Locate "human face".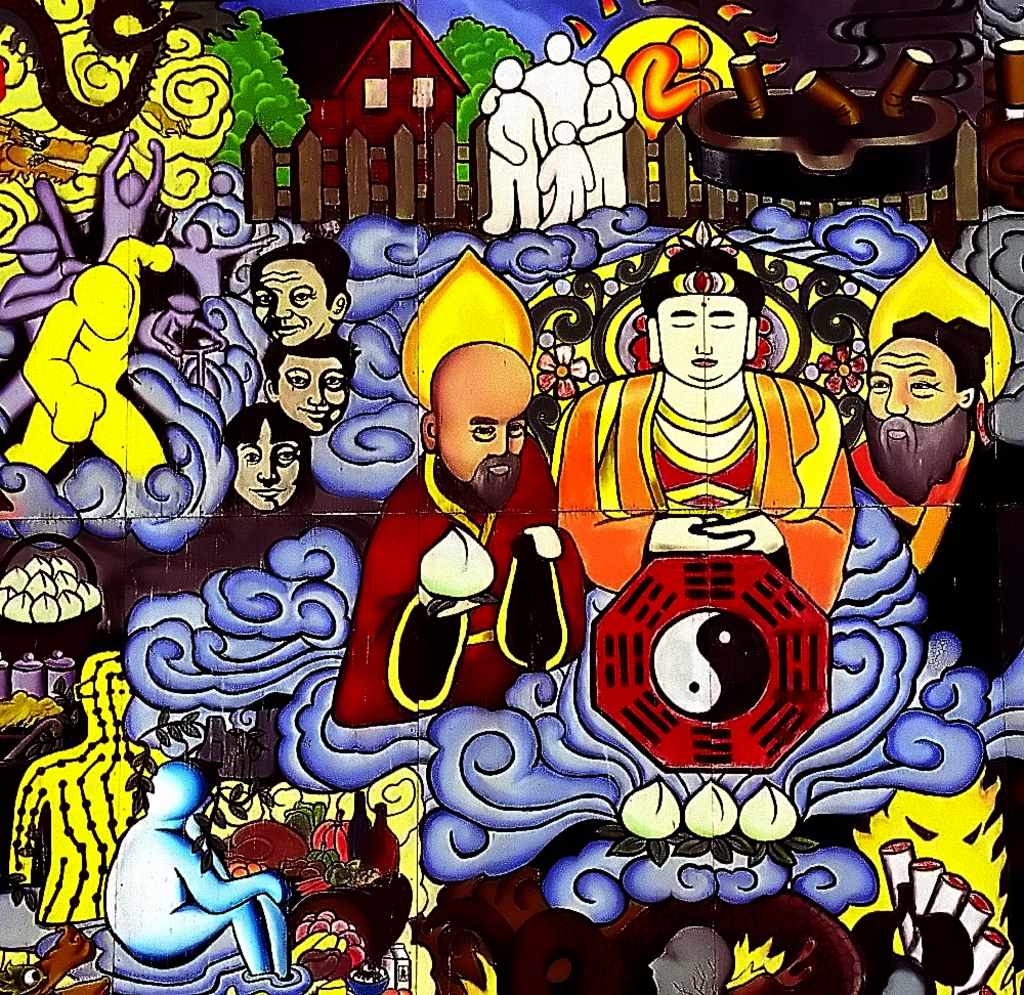
Bounding box: [234, 424, 299, 504].
